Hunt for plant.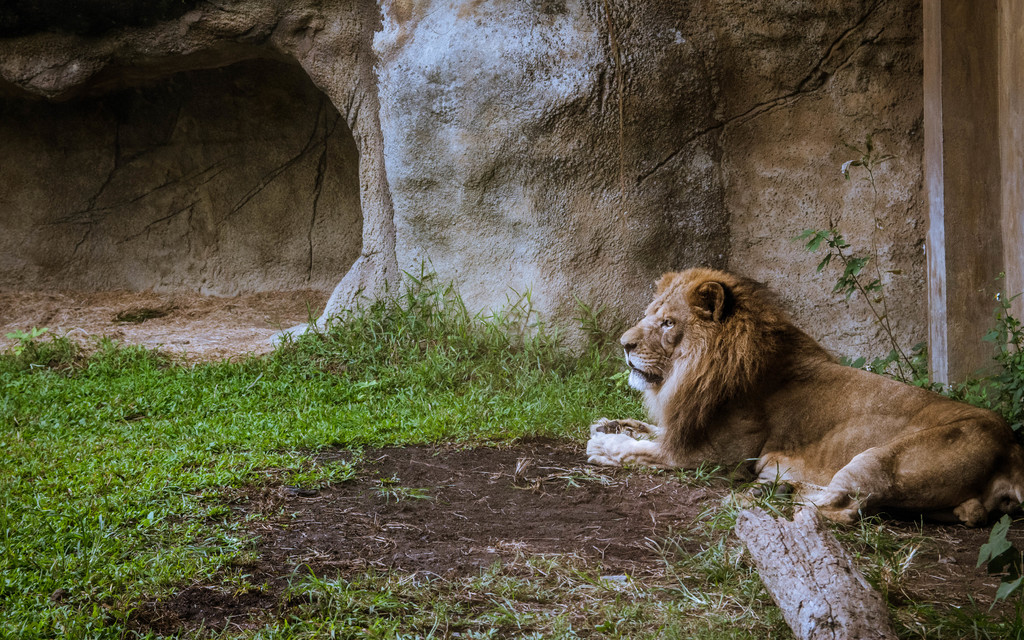
Hunted down at select_region(1, 322, 46, 358).
